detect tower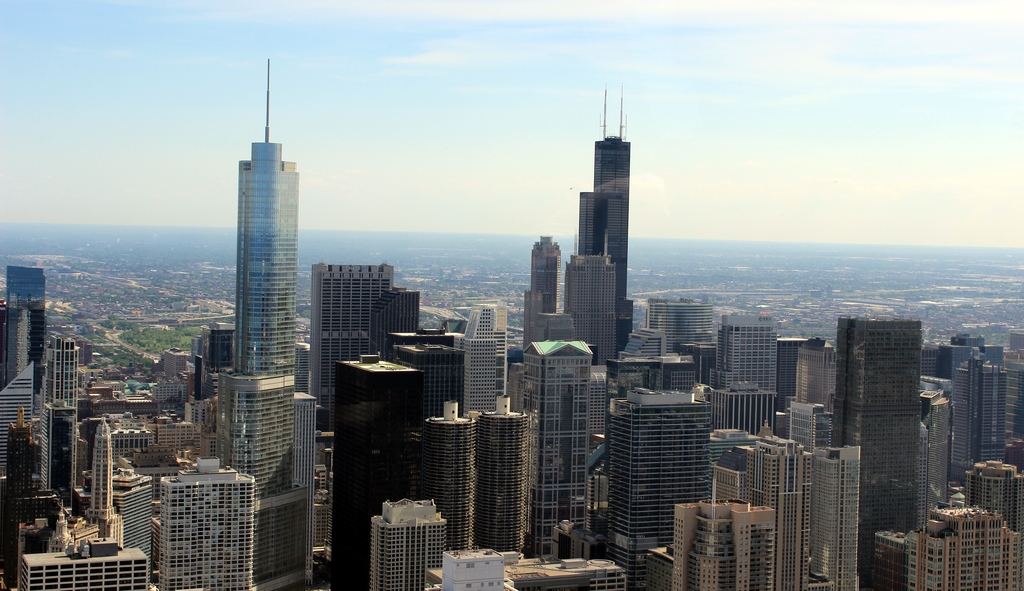
Rect(476, 401, 527, 553)
